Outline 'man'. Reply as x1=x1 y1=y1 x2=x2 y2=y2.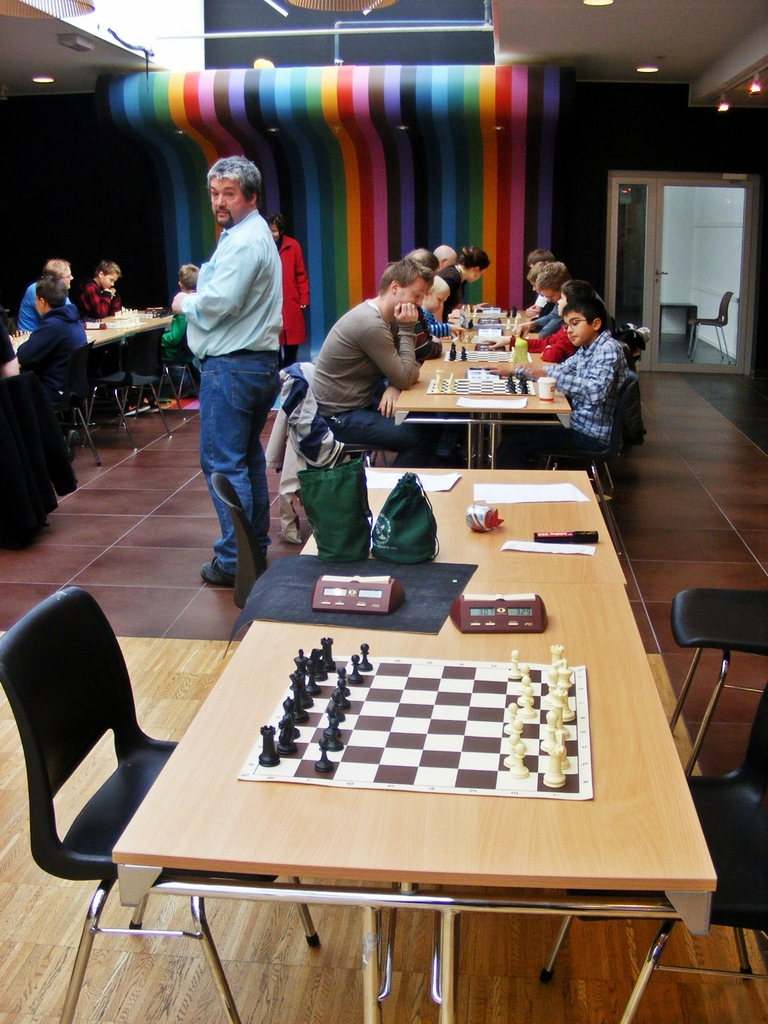
x1=431 y1=244 x2=457 y2=272.
